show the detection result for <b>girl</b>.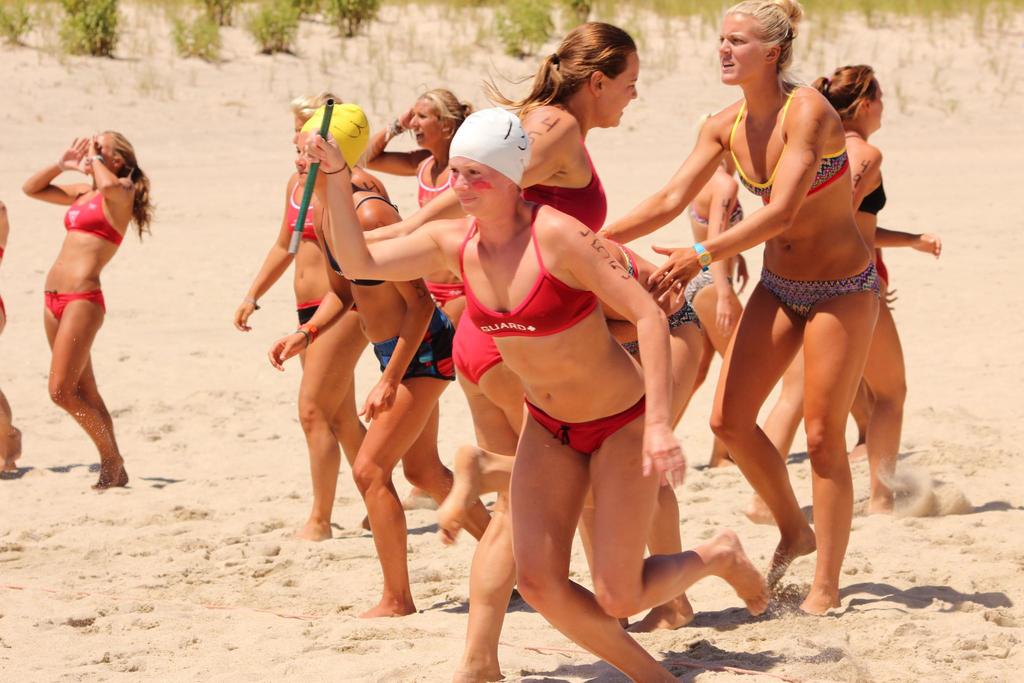
locate(592, 0, 880, 625).
